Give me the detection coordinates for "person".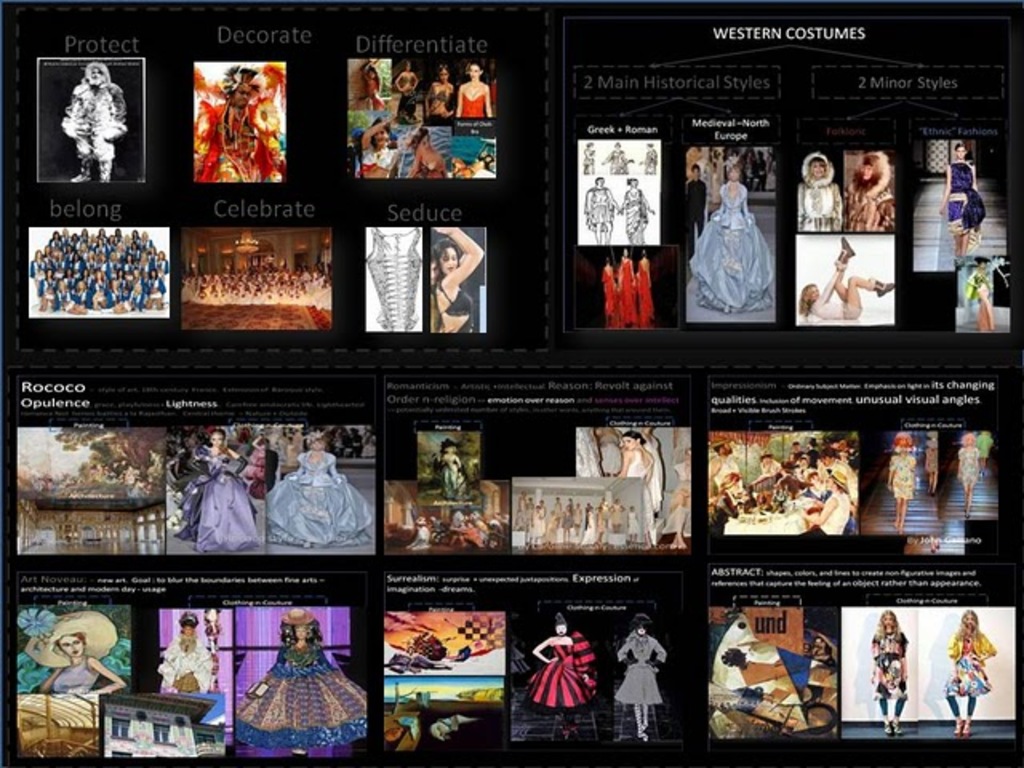
crop(870, 608, 909, 738).
